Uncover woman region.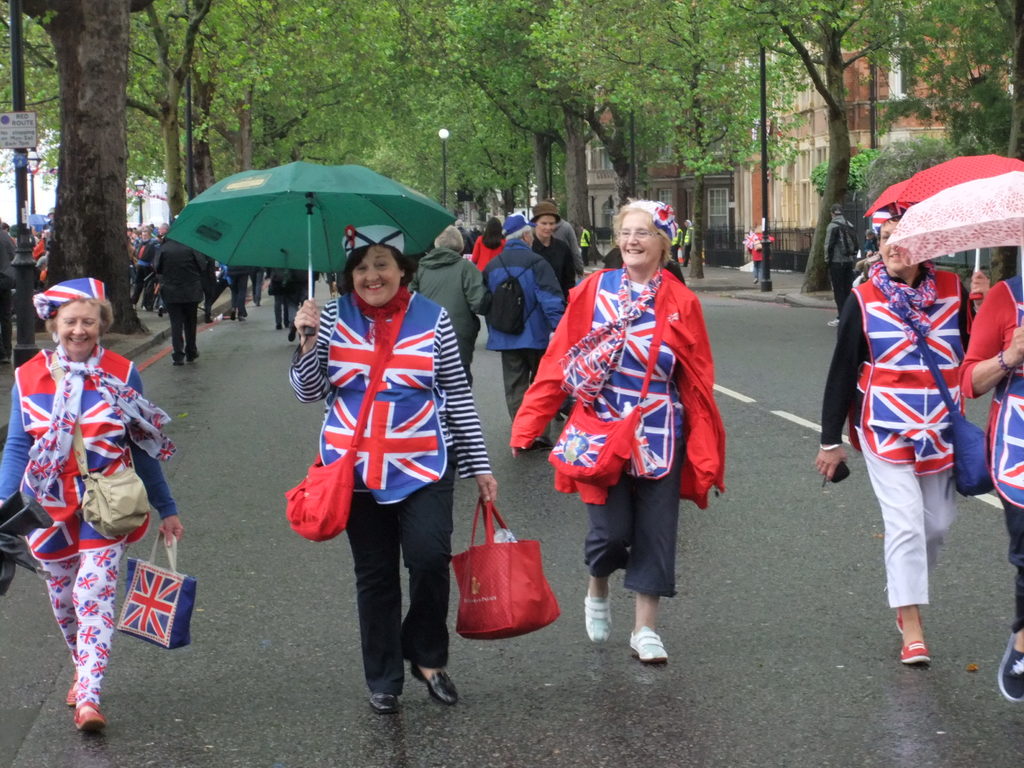
Uncovered: l=292, t=214, r=506, b=729.
